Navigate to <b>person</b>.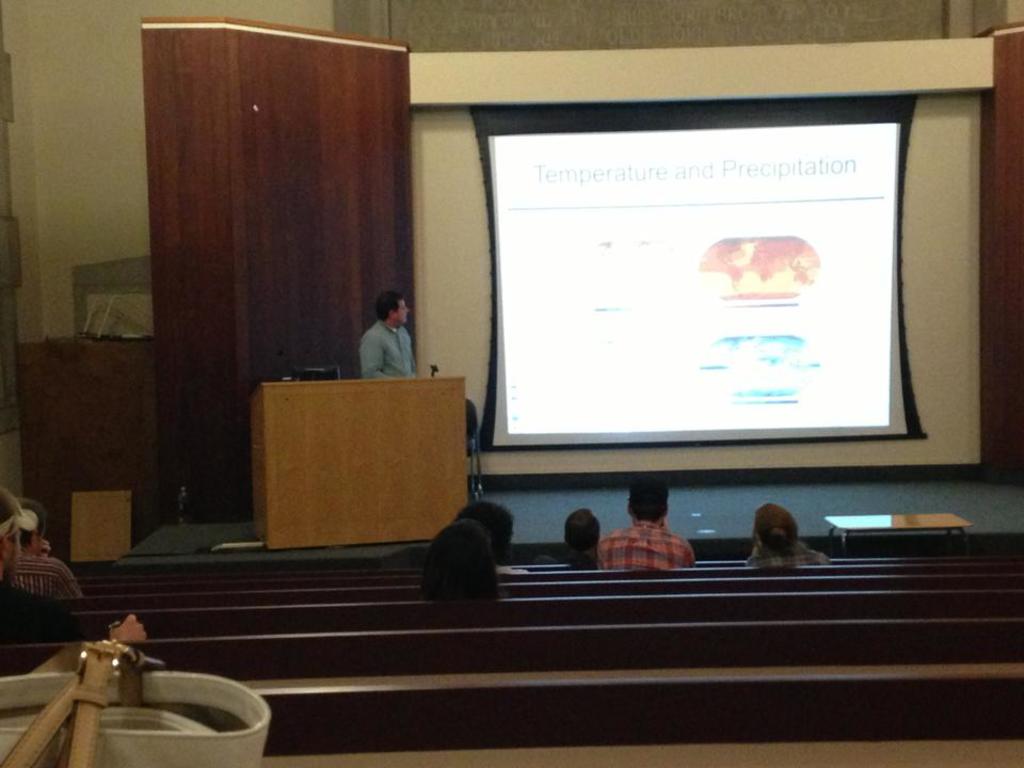
Navigation target: Rect(0, 481, 89, 641).
